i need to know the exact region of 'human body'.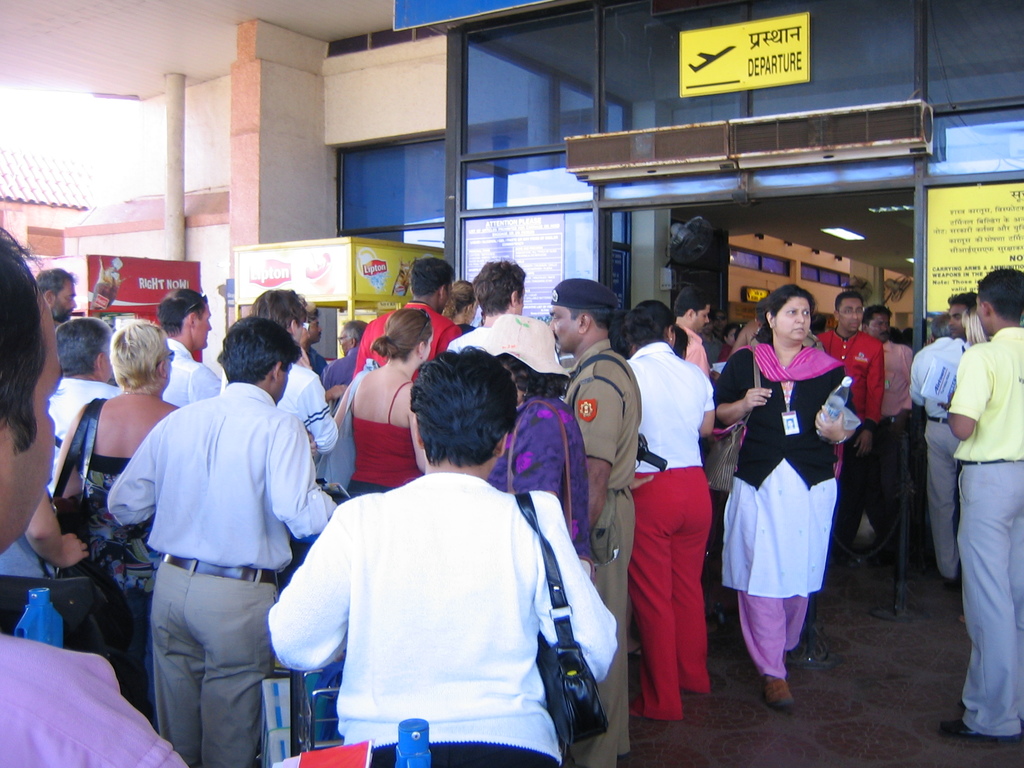
Region: (719, 308, 852, 715).
